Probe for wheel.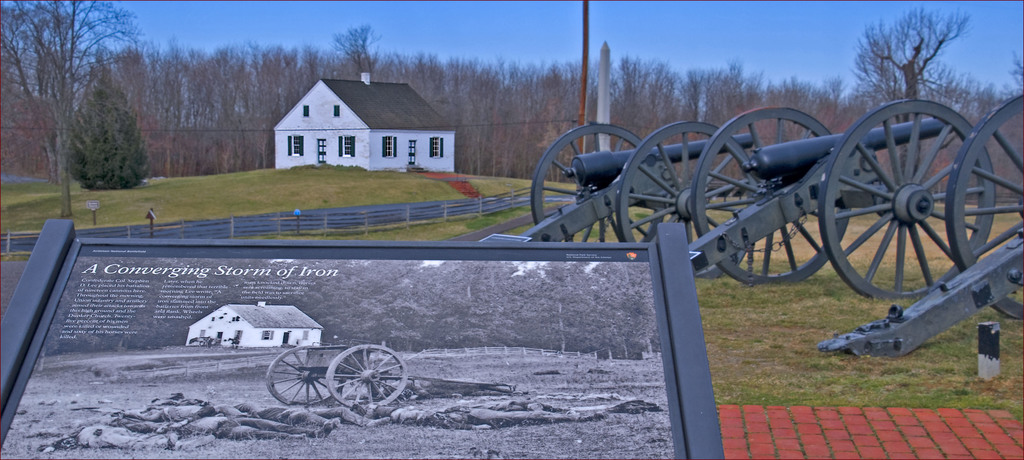
Probe result: x1=690 y1=107 x2=852 y2=286.
